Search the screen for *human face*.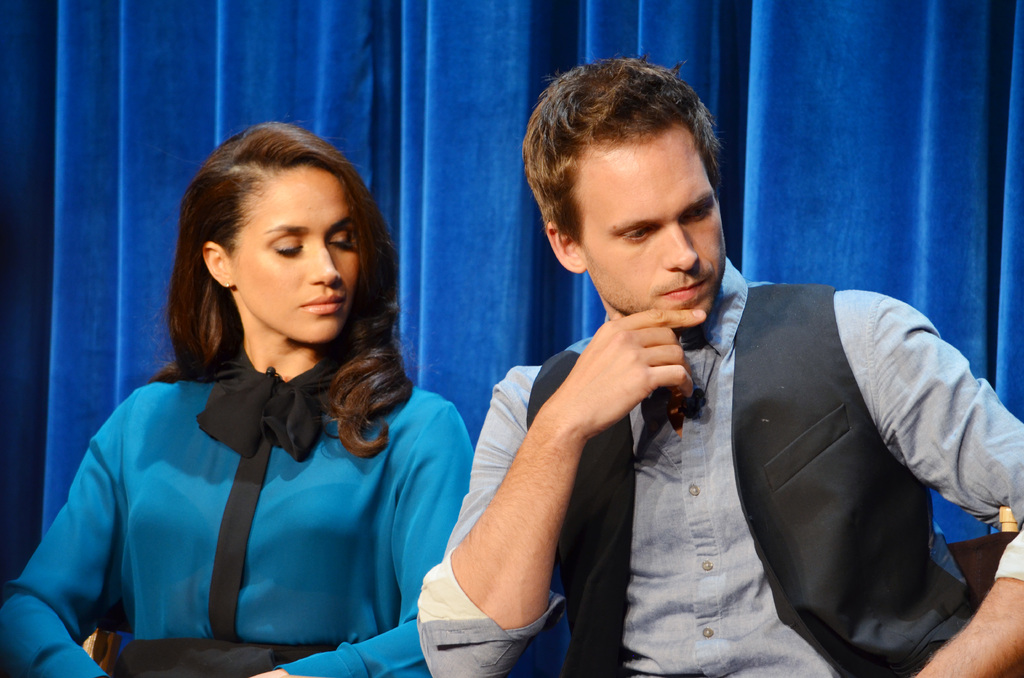
Found at (230,165,365,344).
